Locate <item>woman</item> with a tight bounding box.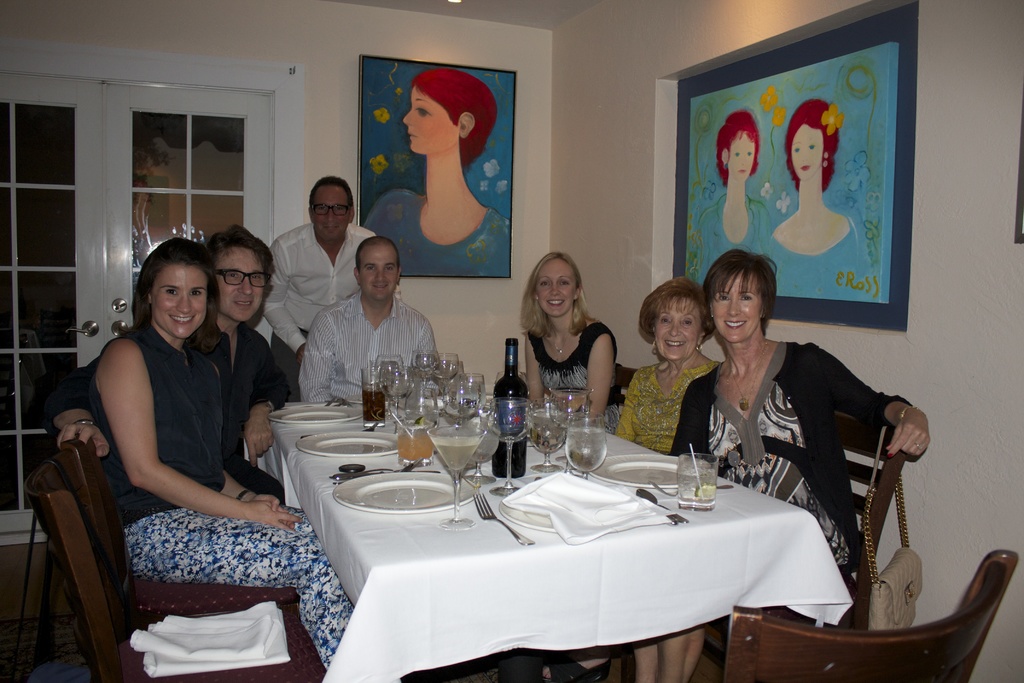
x1=698, y1=106, x2=780, y2=267.
